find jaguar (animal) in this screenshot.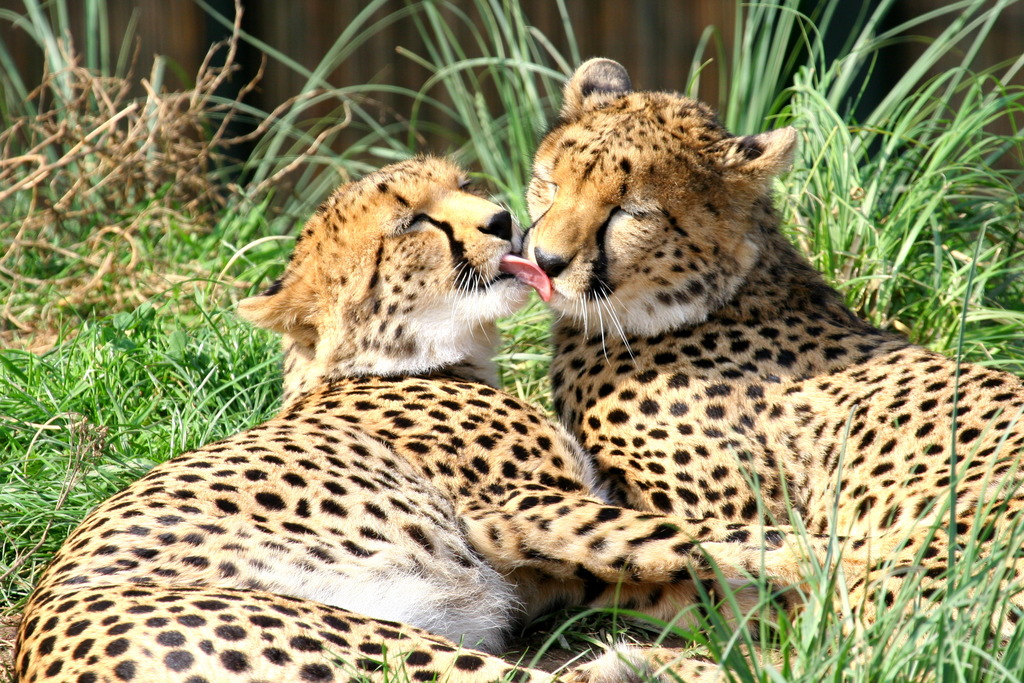
The bounding box for jaguar (animal) is 15,152,860,682.
